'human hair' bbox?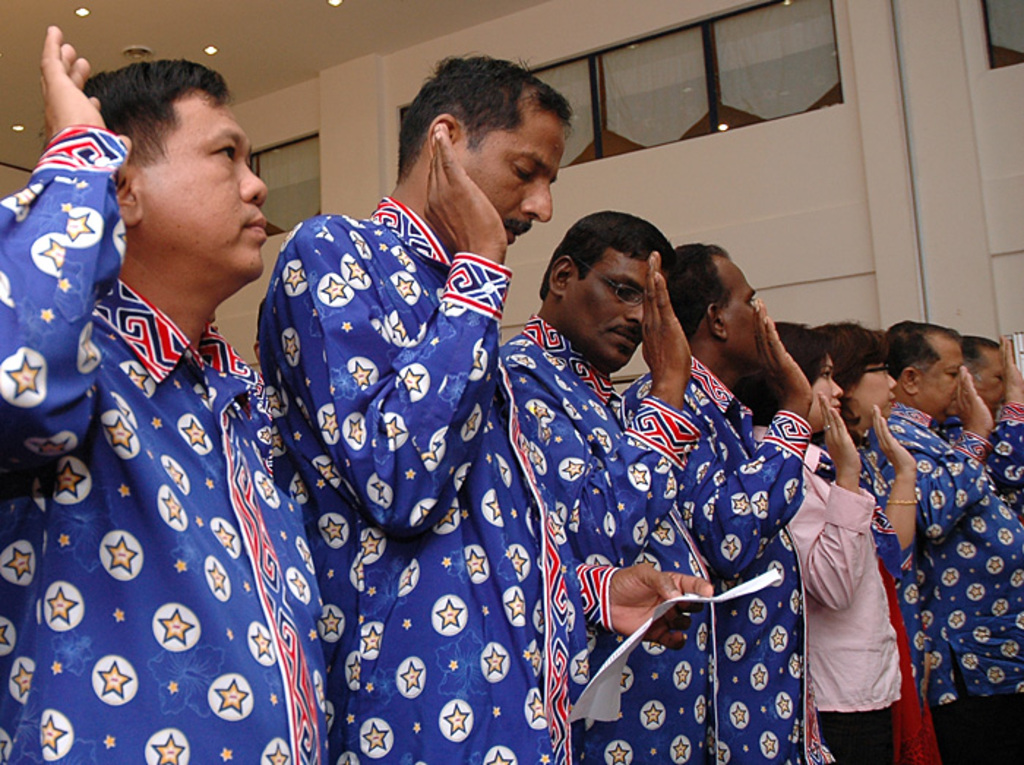
[961, 332, 1001, 383]
